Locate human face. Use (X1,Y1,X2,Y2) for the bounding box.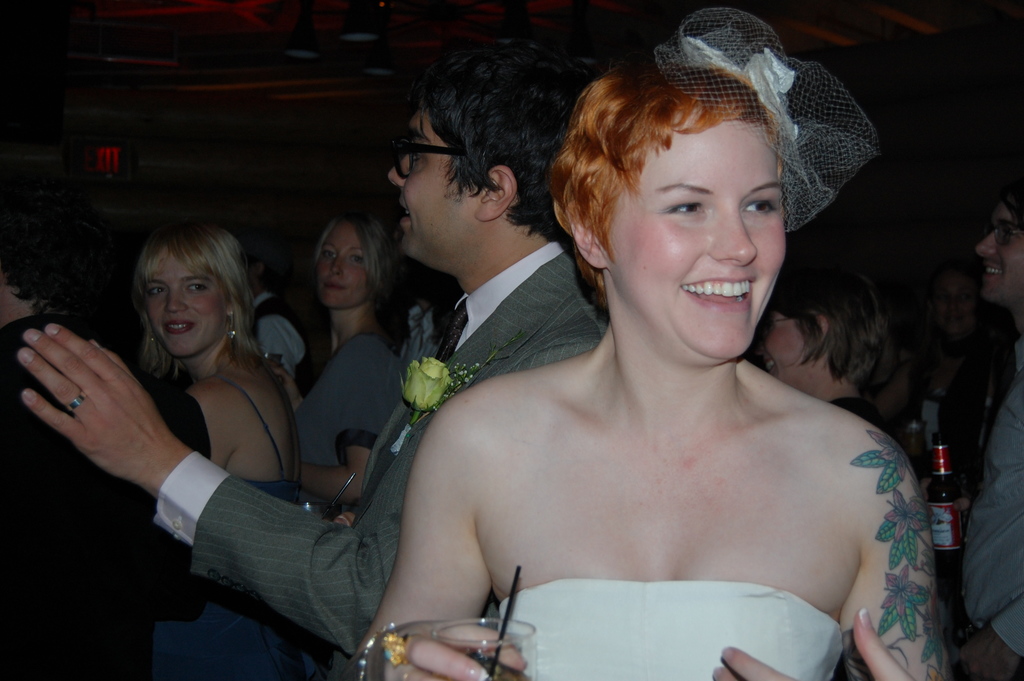
(980,206,1023,310).
